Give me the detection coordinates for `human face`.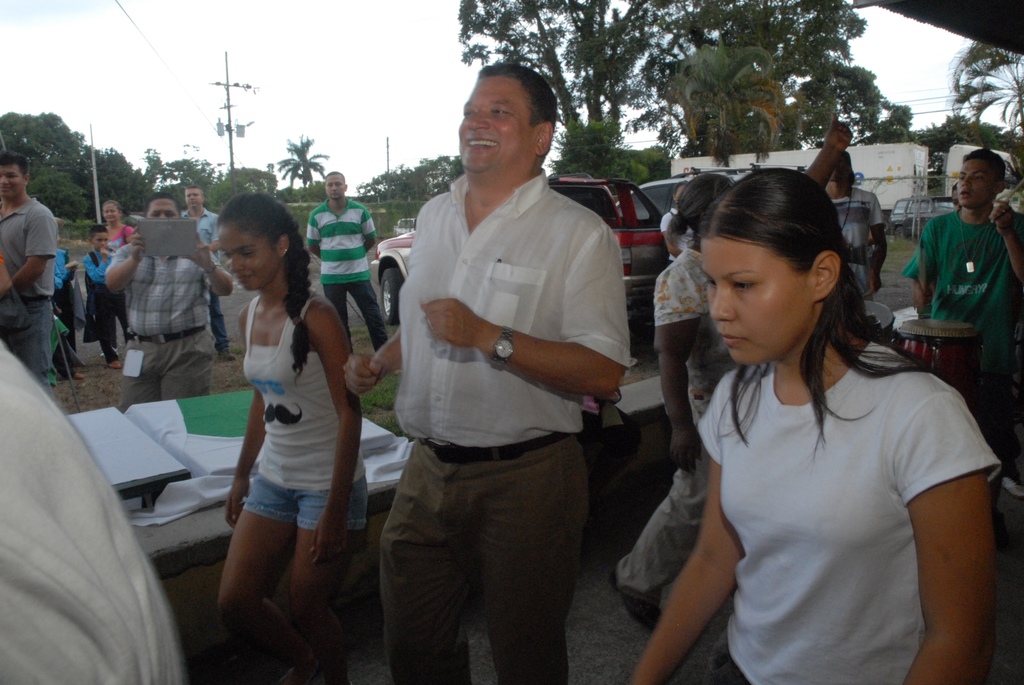
box=[145, 200, 178, 220].
